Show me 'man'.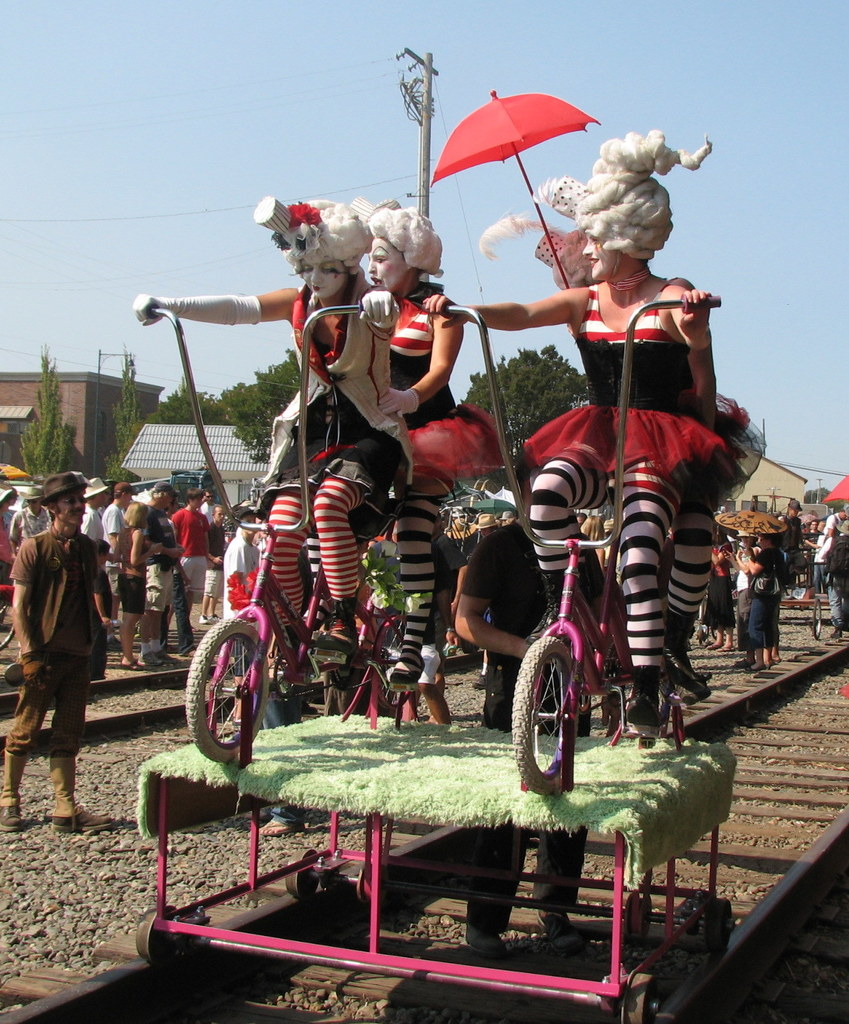
'man' is here: 223,508,265,725.
